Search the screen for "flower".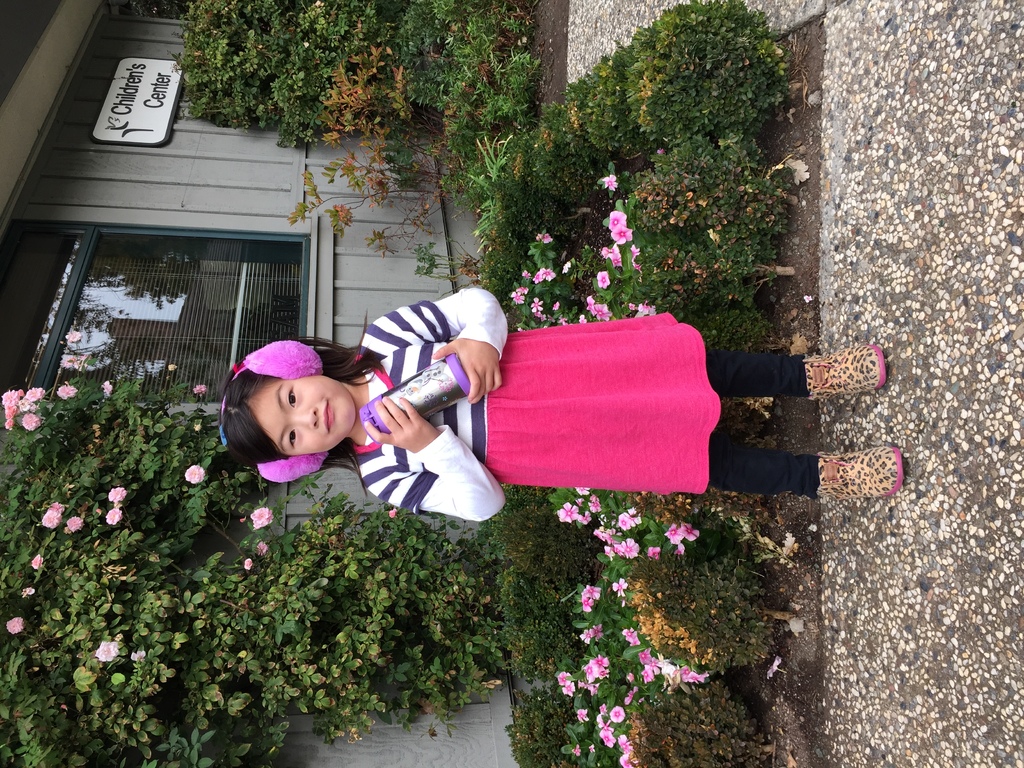
Found at (left=103, top=504, right=120, bottom=524).
